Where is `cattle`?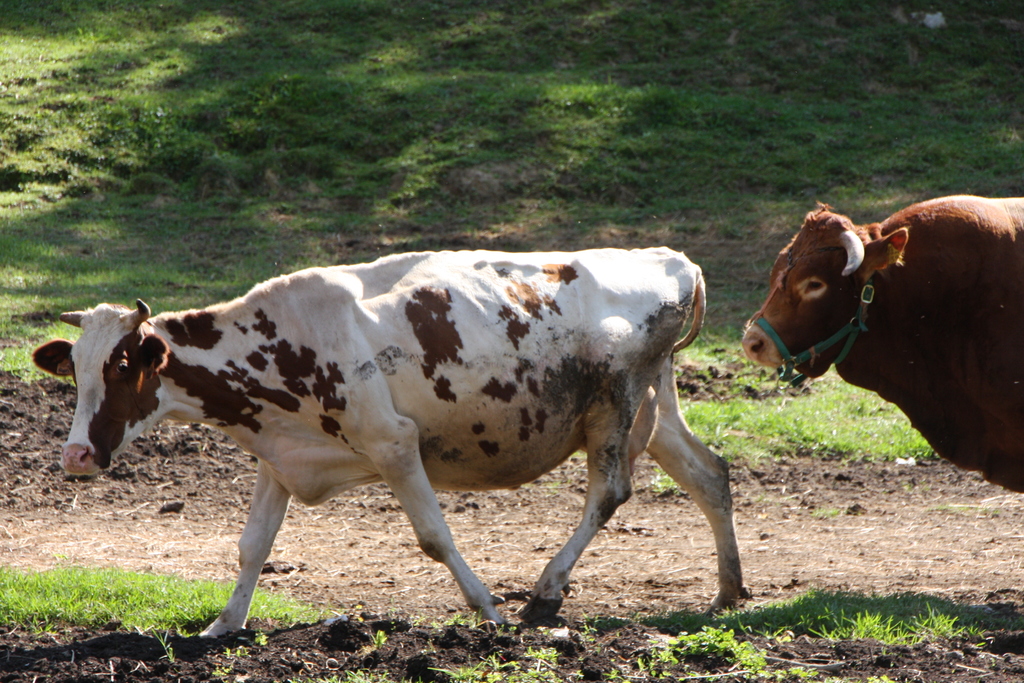
<box>742,194,1023,492</box>.
